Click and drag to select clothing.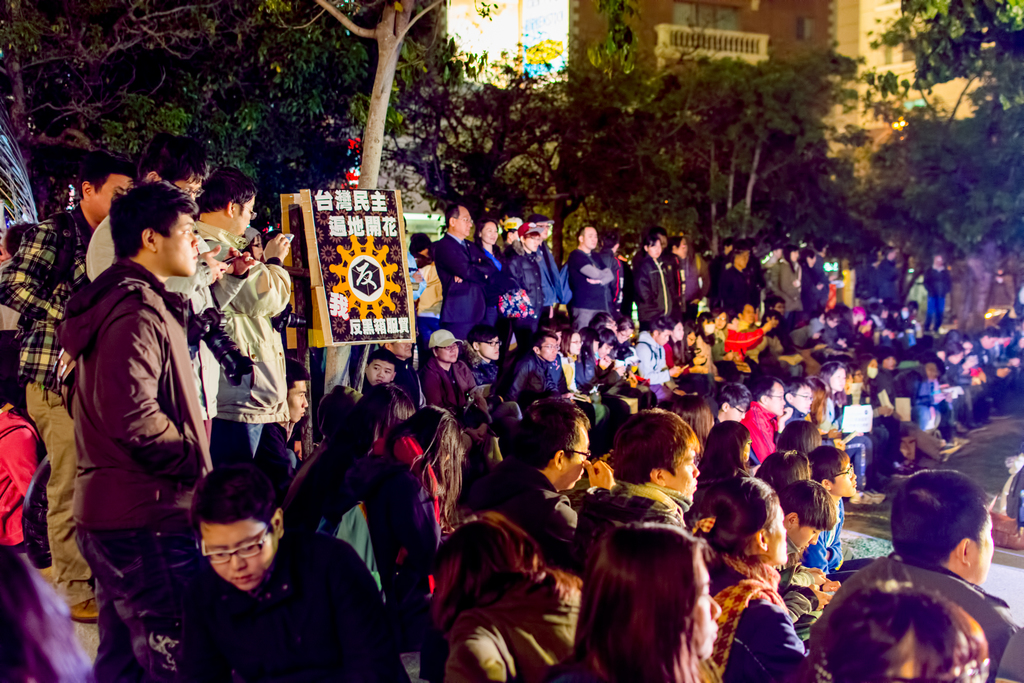
Selection: pyautogui.locateOnScreen(705, 552, 826, 682).
